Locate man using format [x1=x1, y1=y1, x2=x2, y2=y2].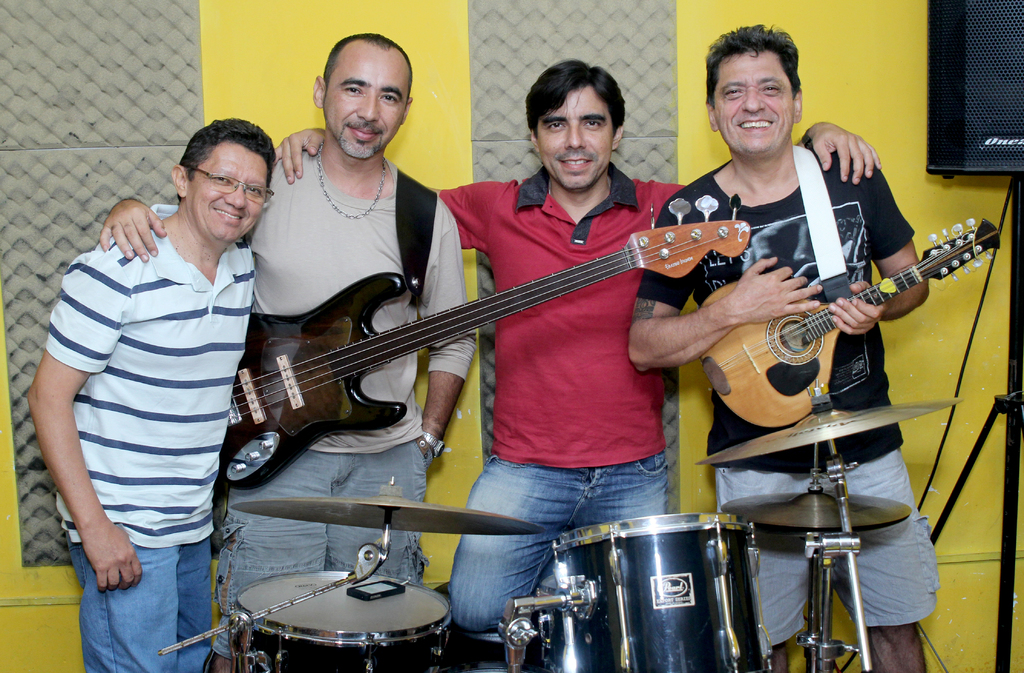
[x1=631, y1=25, x2=938, y2=672].
